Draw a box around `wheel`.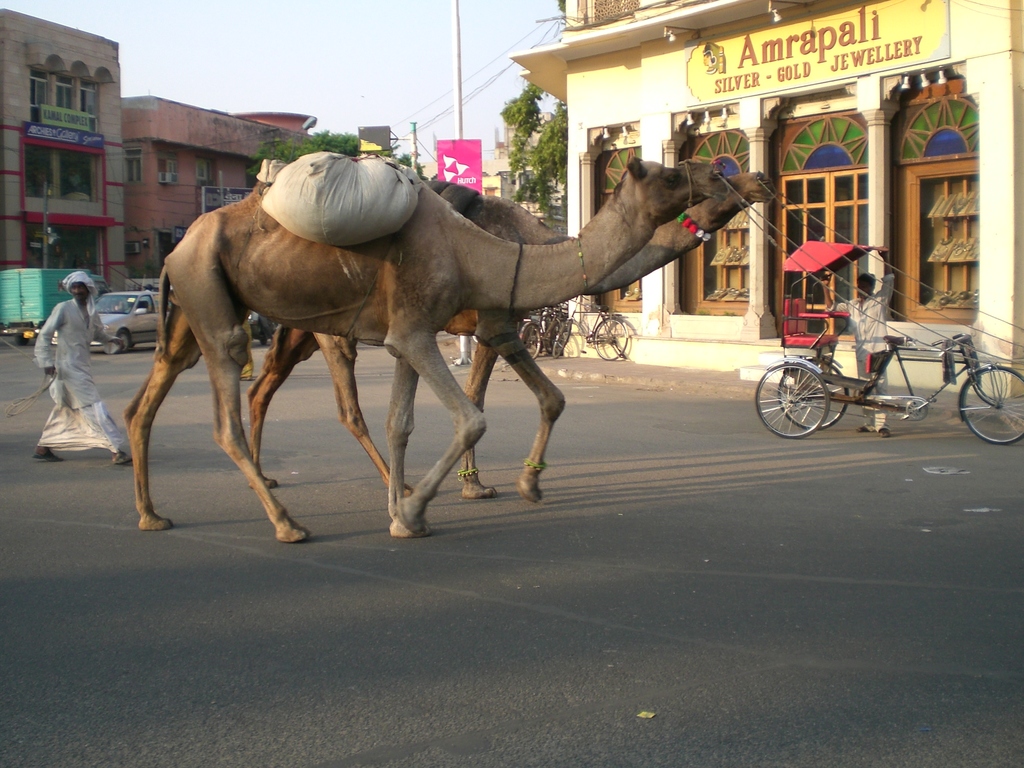
detection(778, 360, 851, 430).
